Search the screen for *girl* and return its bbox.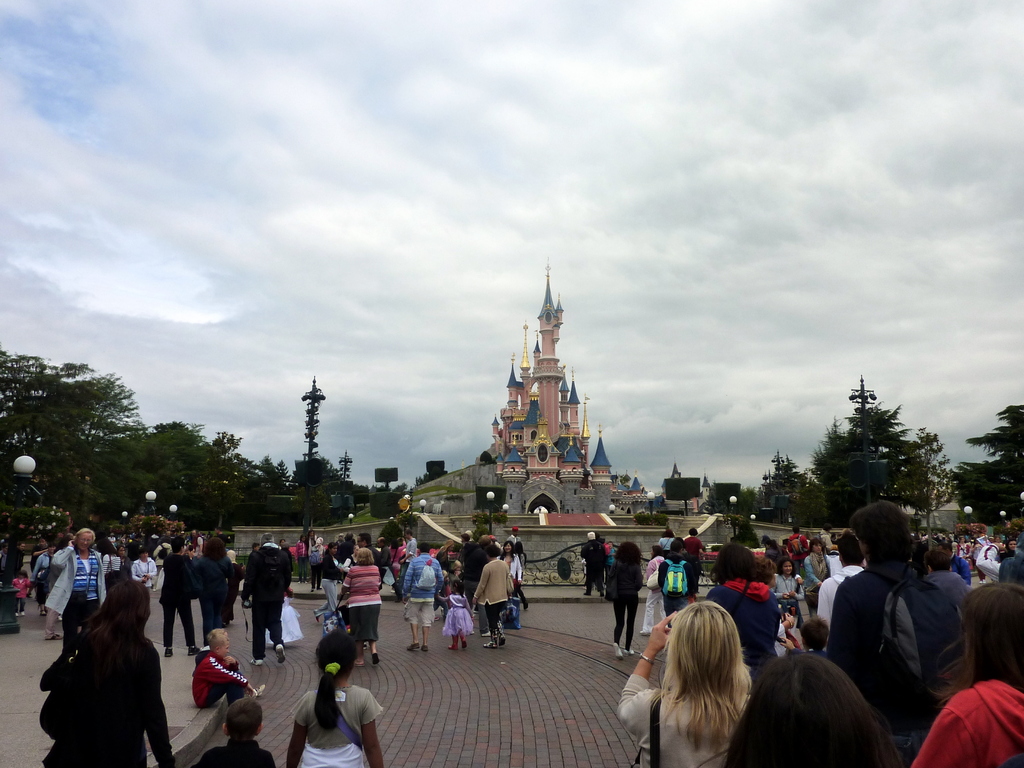
Found: bbox=(280, 632, 378, 767).
